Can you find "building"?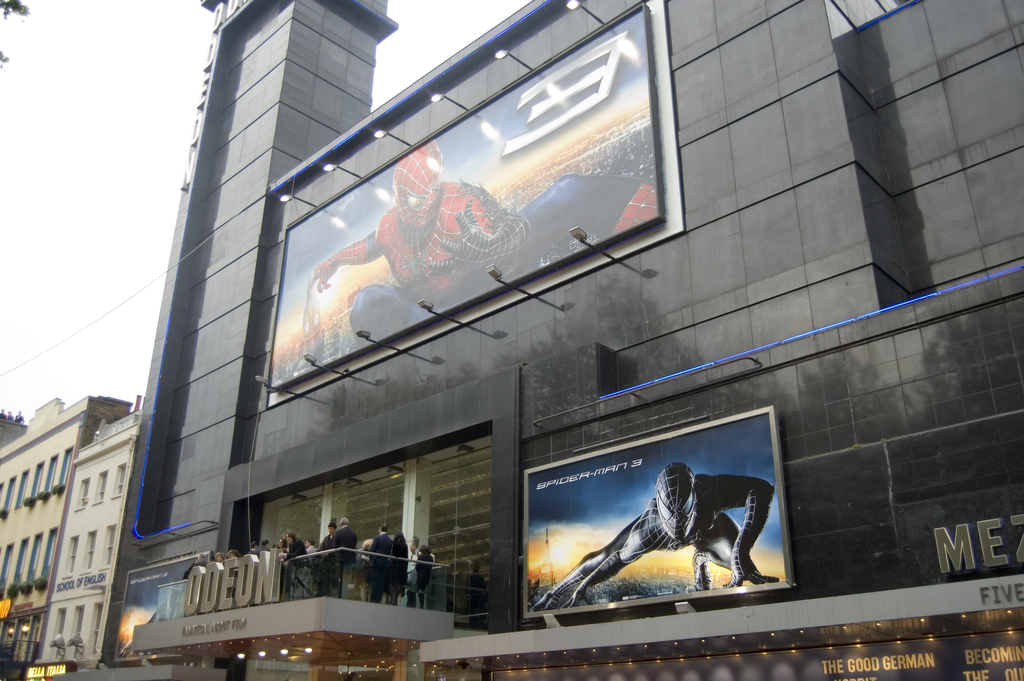
Yes, bounding box: {"left": 93, "top": 0, "right": 1023, "bottom": 679}.
